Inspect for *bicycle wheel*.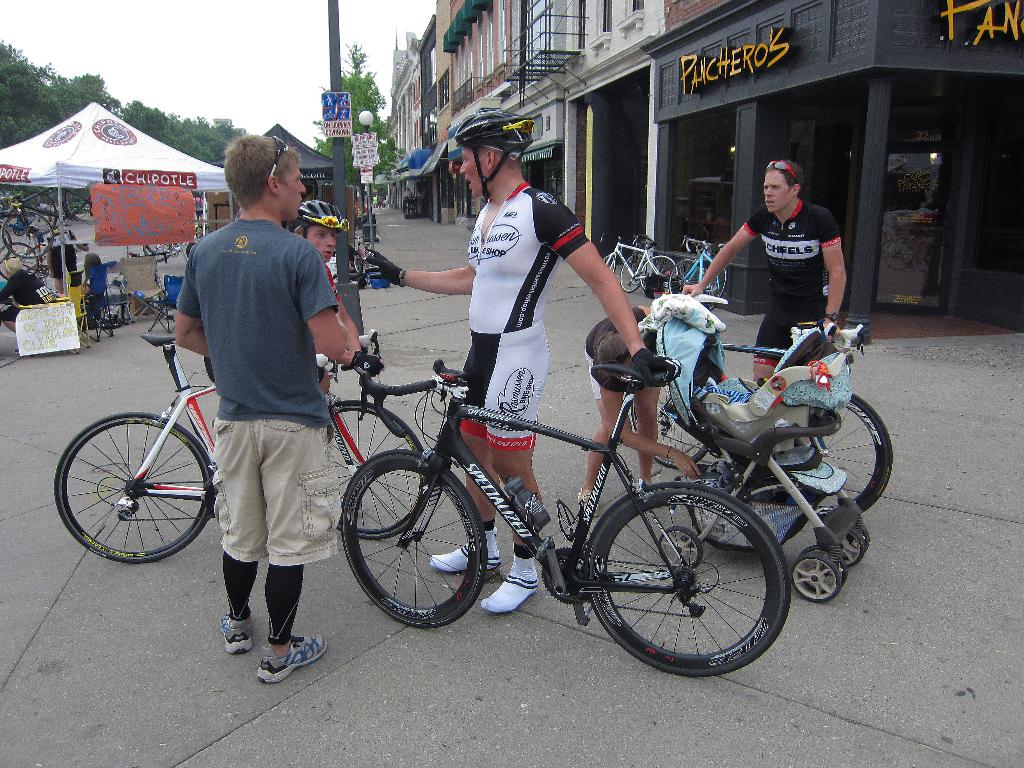
Inspection: rect(632, 376, 720, 470).
